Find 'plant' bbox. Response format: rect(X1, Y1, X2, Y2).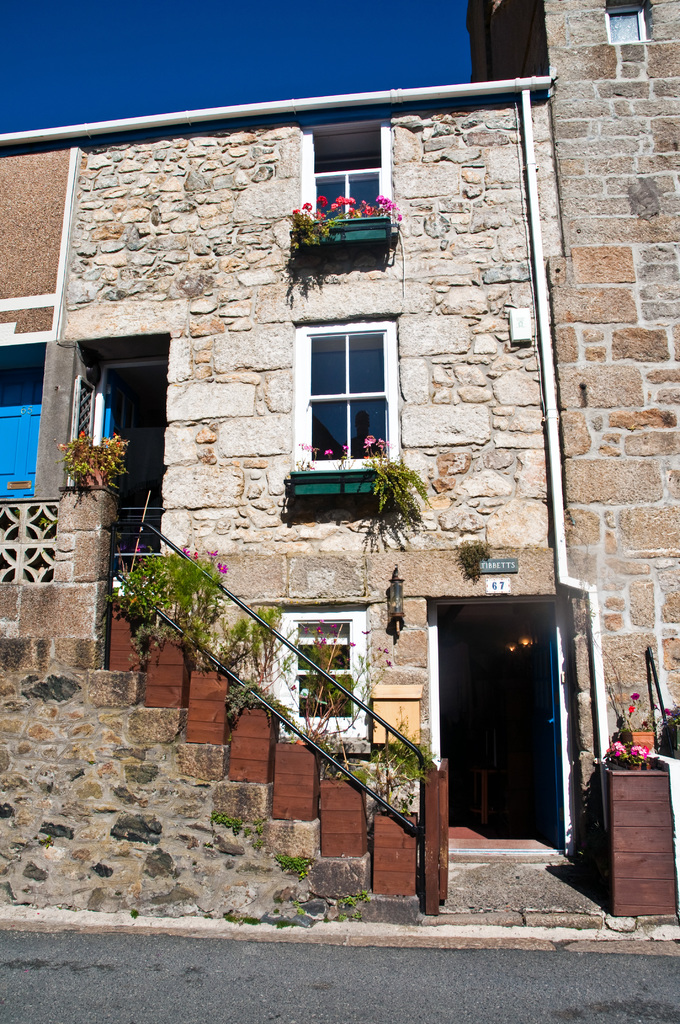
rect(325, 431, 381, 477).
